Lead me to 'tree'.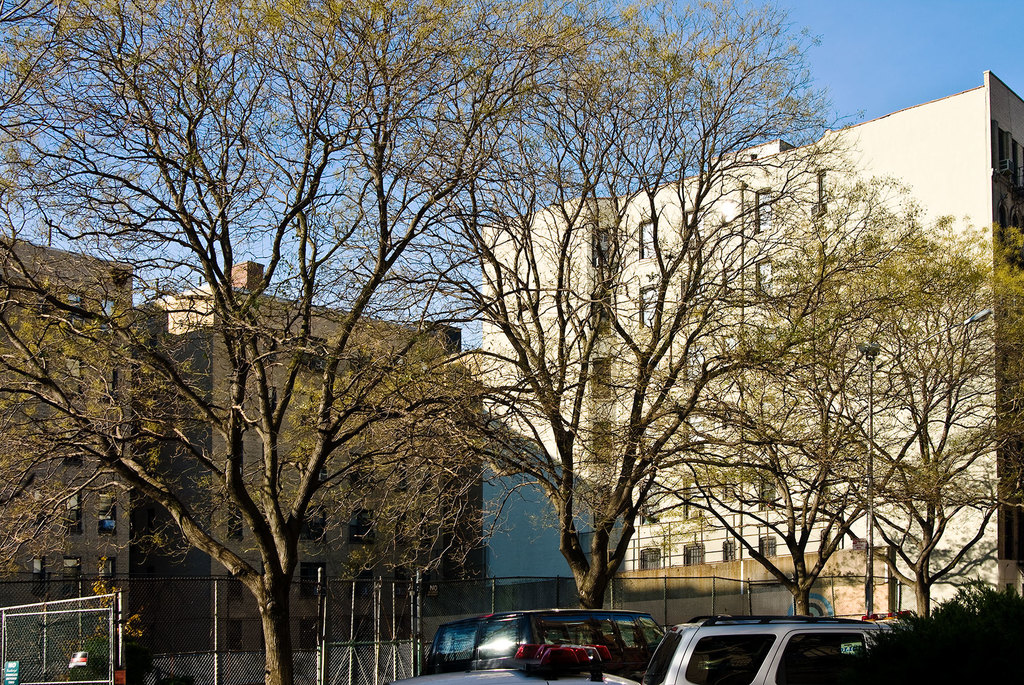
Lead to [left=620, top=185, right=995, bottom=624].
